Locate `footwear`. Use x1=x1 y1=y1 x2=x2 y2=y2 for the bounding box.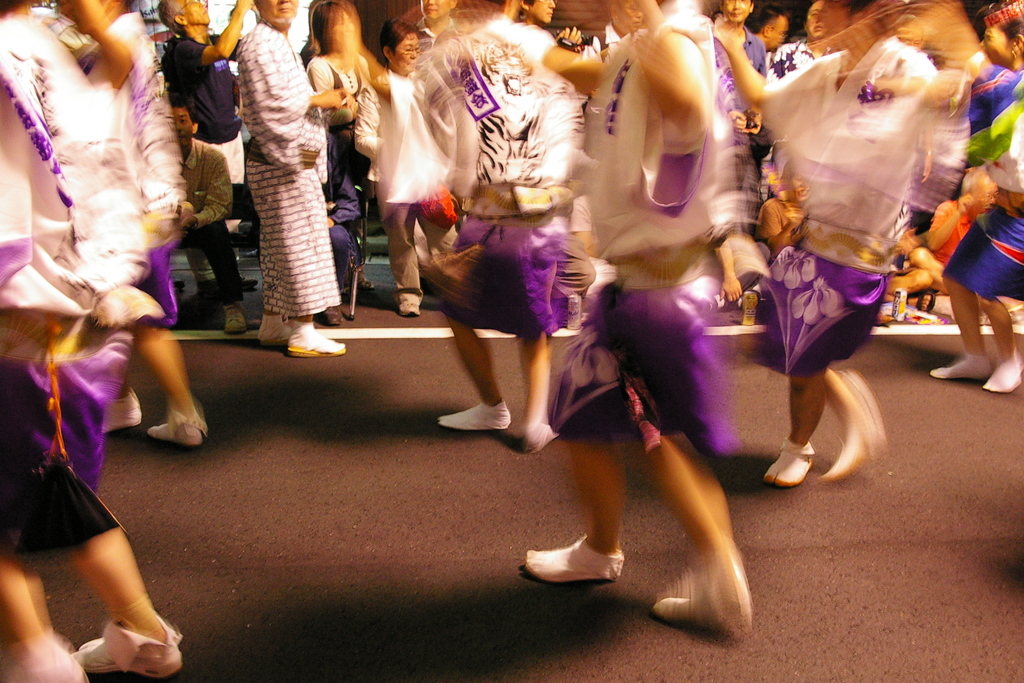
x1=259 y1=315 x2=293 y2=346.
